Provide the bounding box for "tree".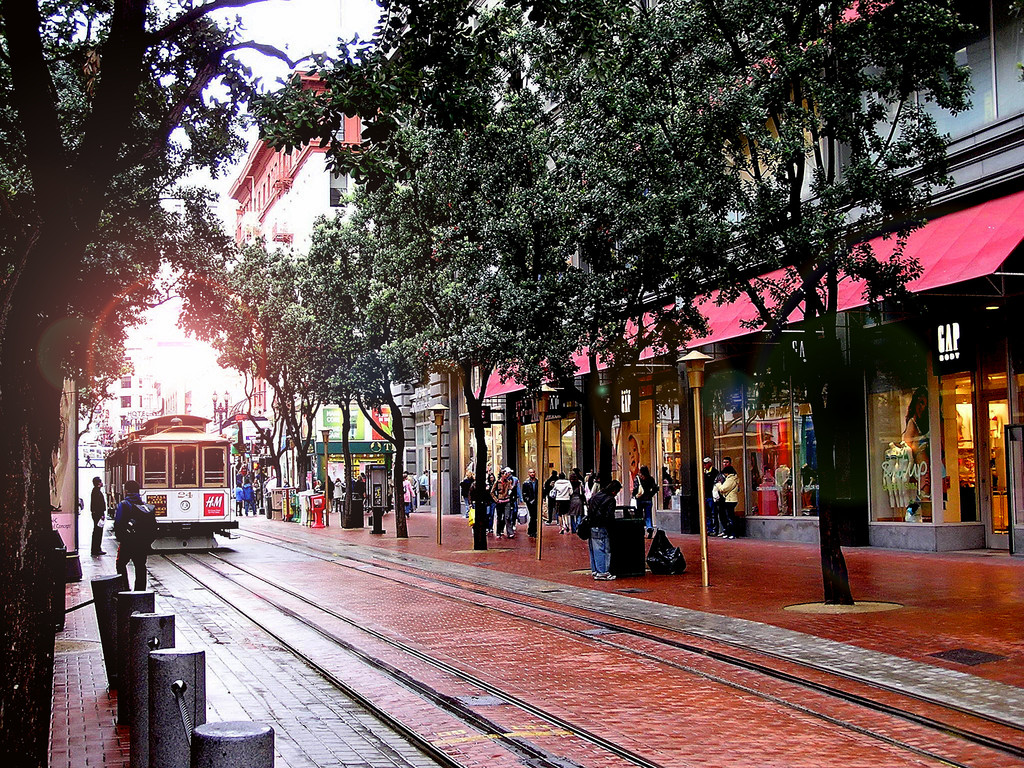
<bbox>714, 0, 1000, 611</bbox>.
